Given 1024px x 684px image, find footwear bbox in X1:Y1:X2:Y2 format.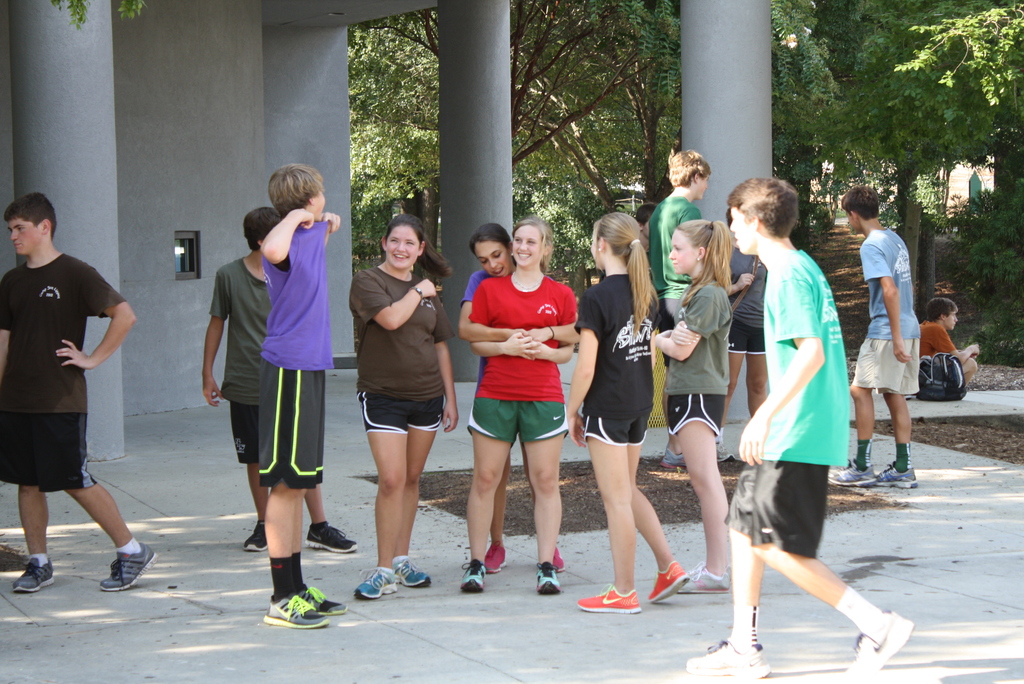
647:555:691:601.
